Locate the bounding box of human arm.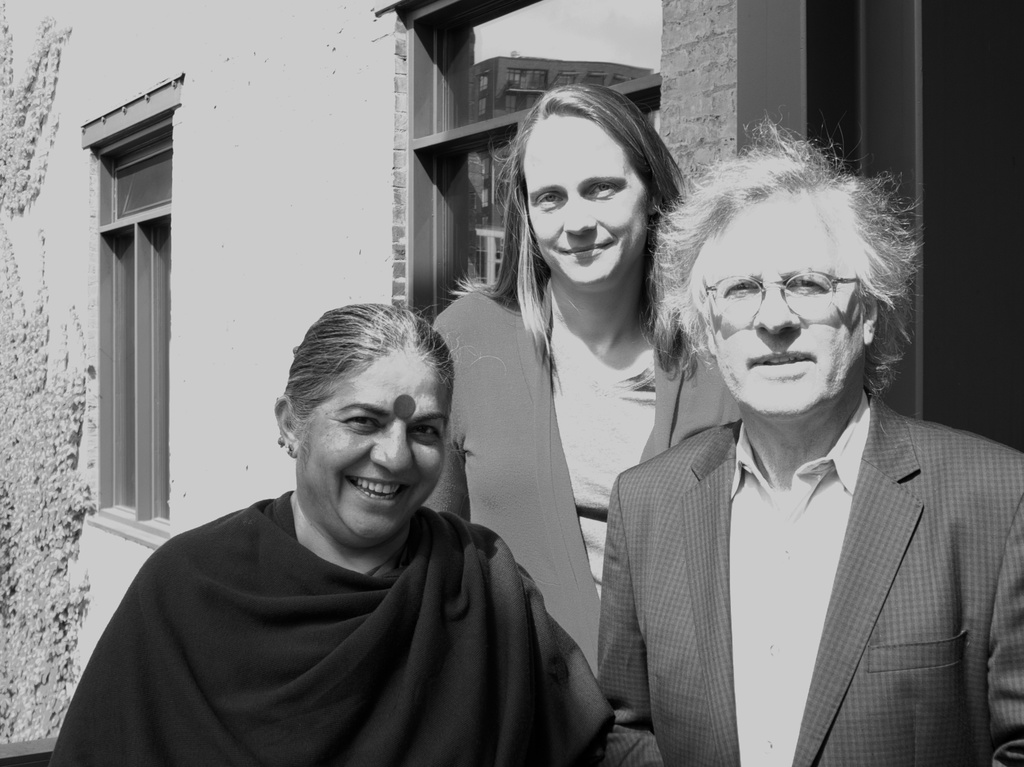
Bounding box: 592,460,668,766.
